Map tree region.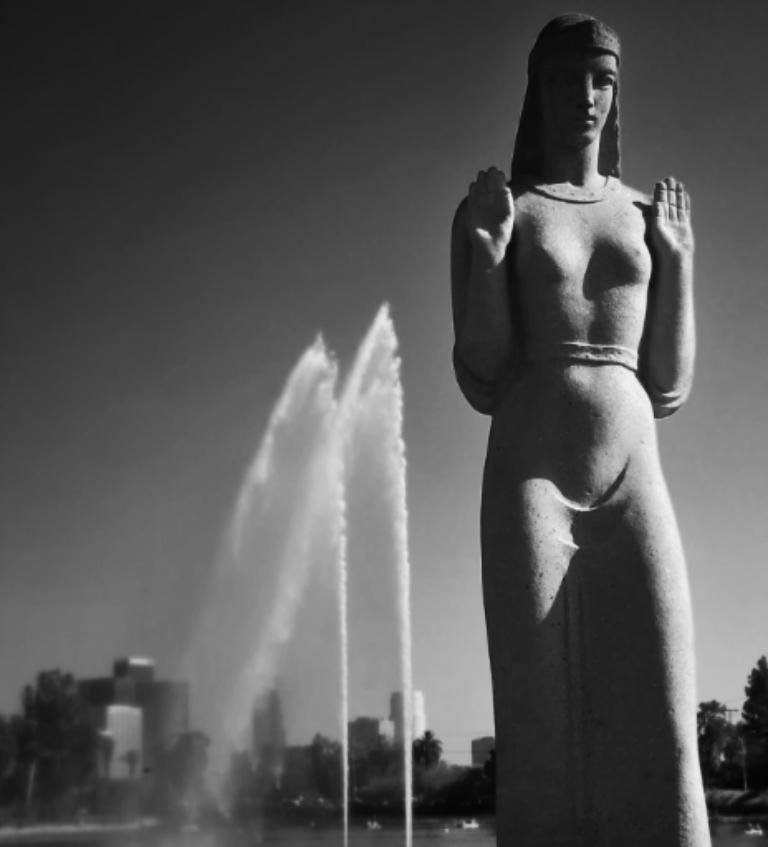
Mapped to 464 747 503 818.
